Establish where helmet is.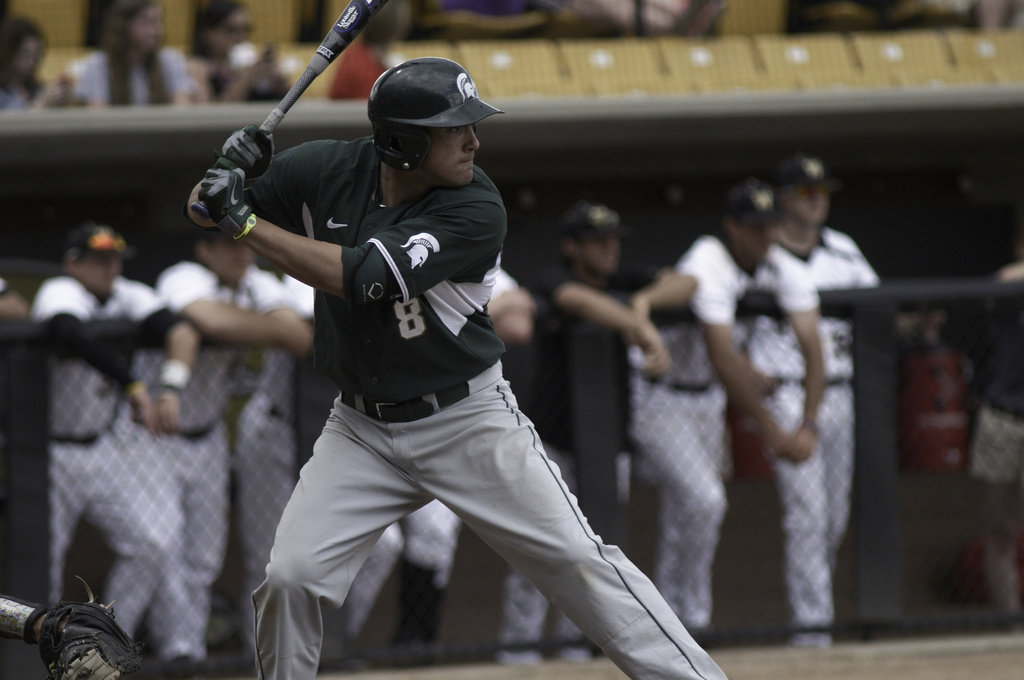
Established at {"x1": 360, "y1": 54, "x2": 496, "y2": 183}.
